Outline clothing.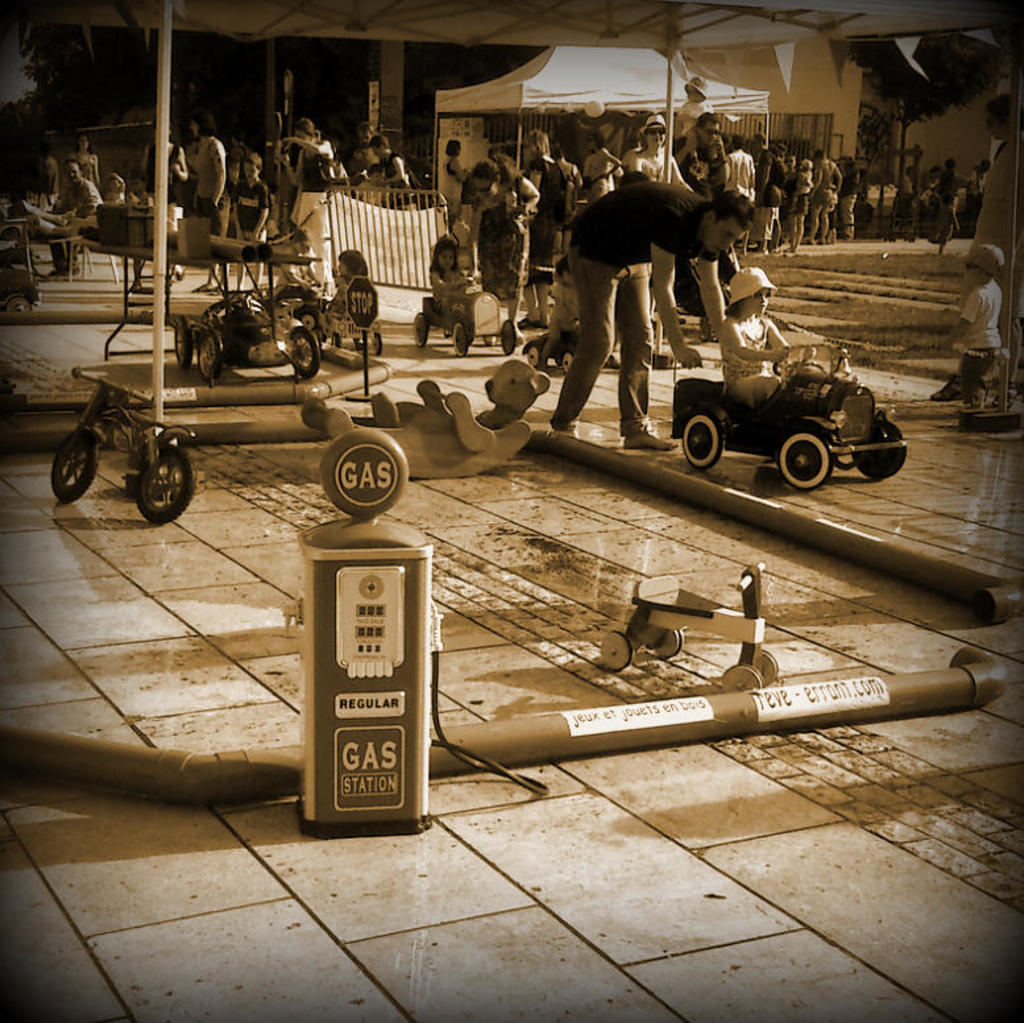
Outline: [625, 141, 683, 179].
